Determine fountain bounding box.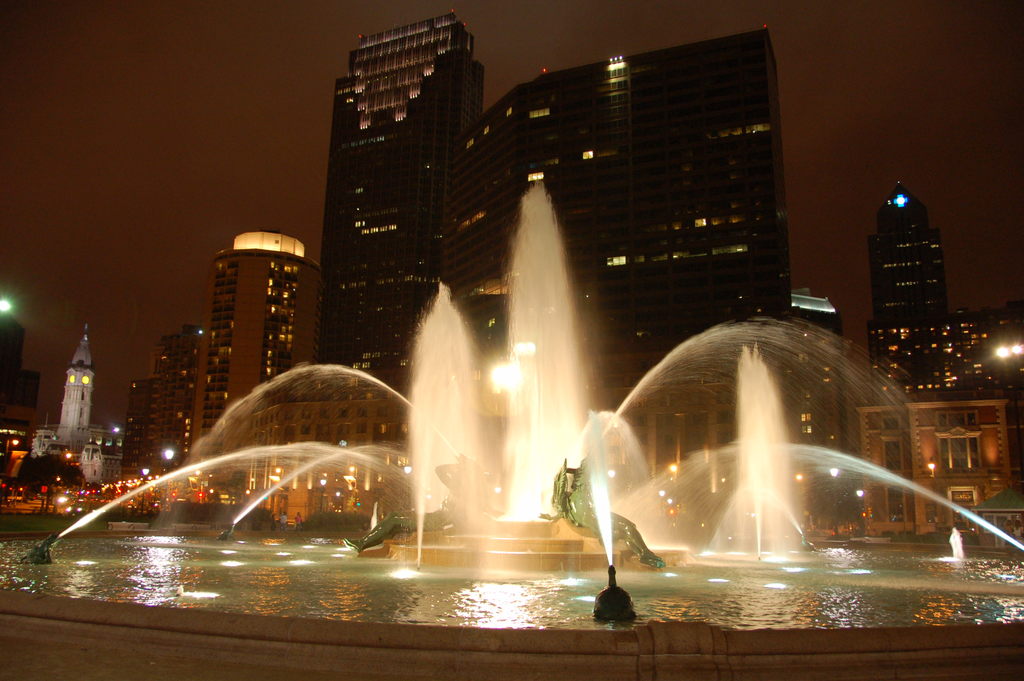
Determined: select_region(35, 449, 321, 560).
